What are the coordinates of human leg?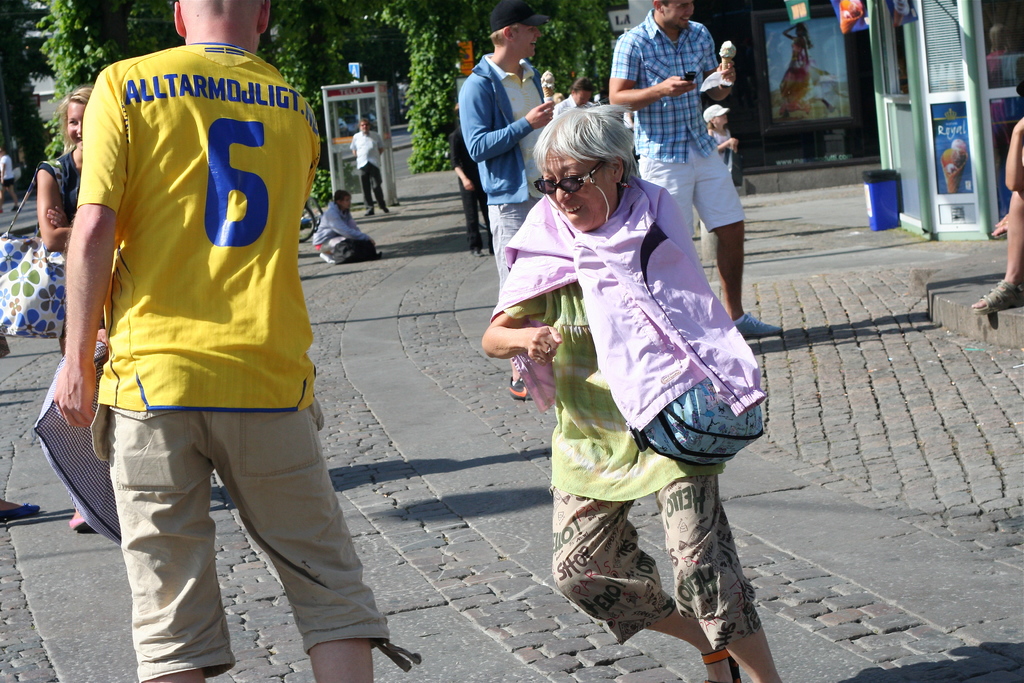
Rect(88, 397, 241, 682).
